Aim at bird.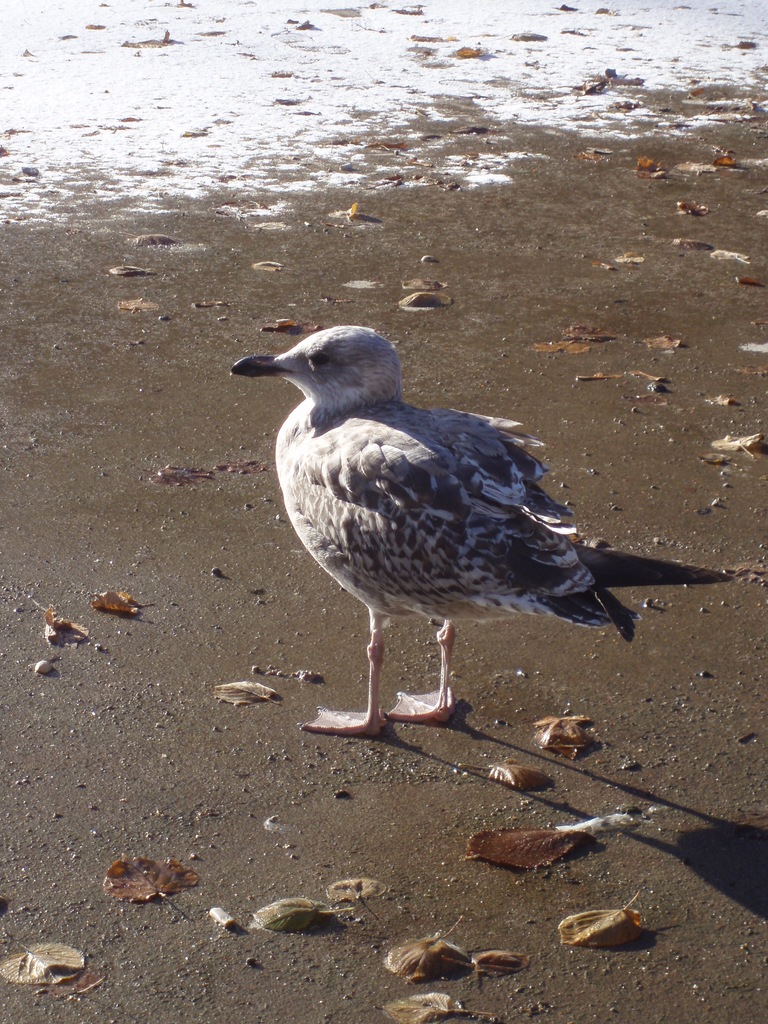
Aimed at box=[225, 319, 691, 714].
